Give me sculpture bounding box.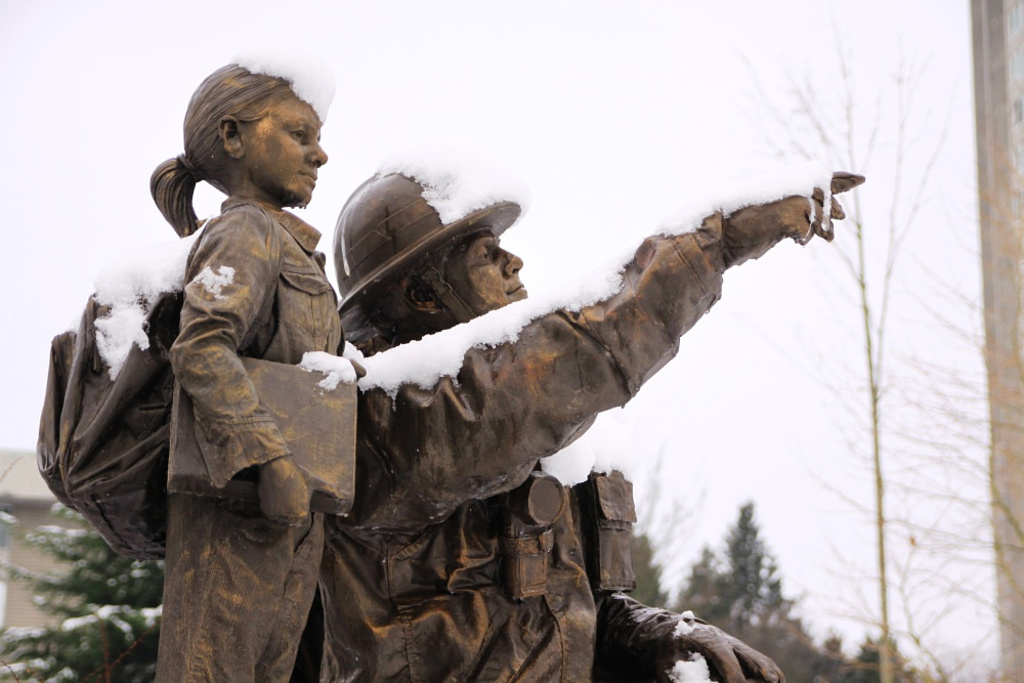
left=156, top=144, right=889, bottom=638.
